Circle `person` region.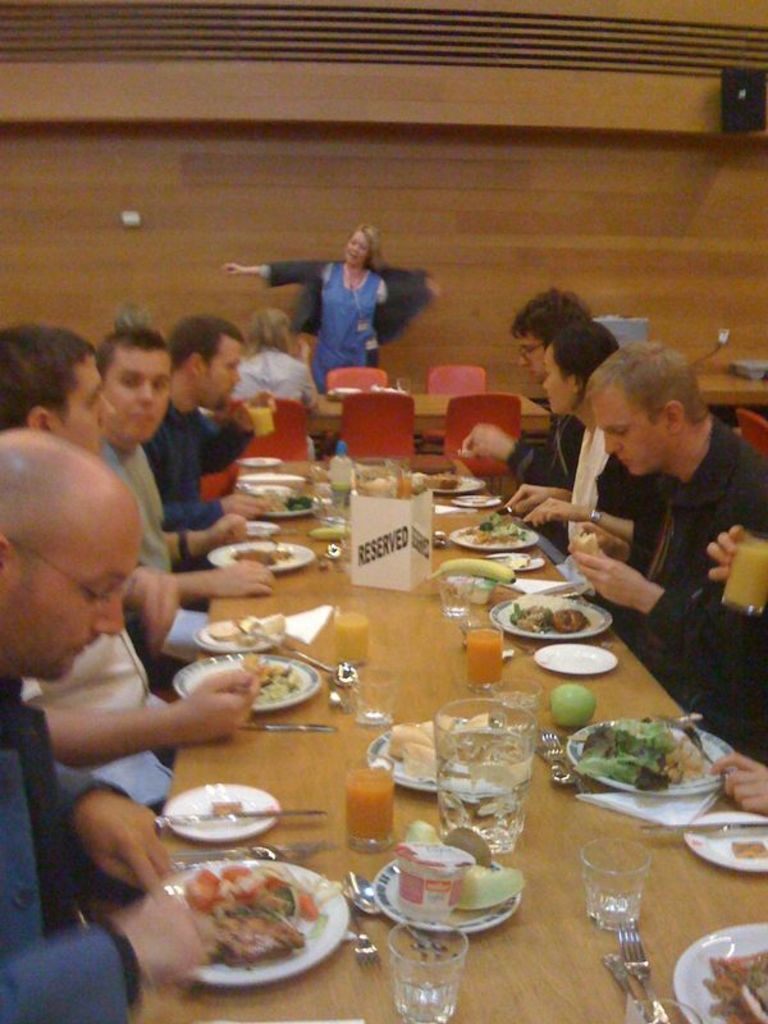
Region: [93,323,278,662].
